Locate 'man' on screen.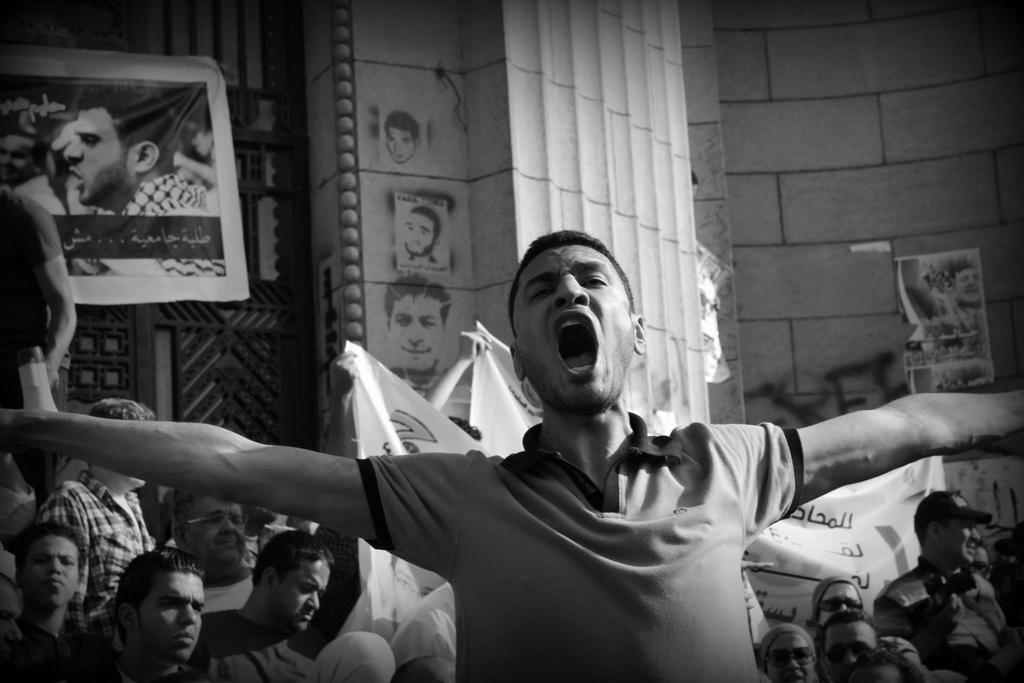
On screen at x1=386 y1=109 x2=417 y2=167.
